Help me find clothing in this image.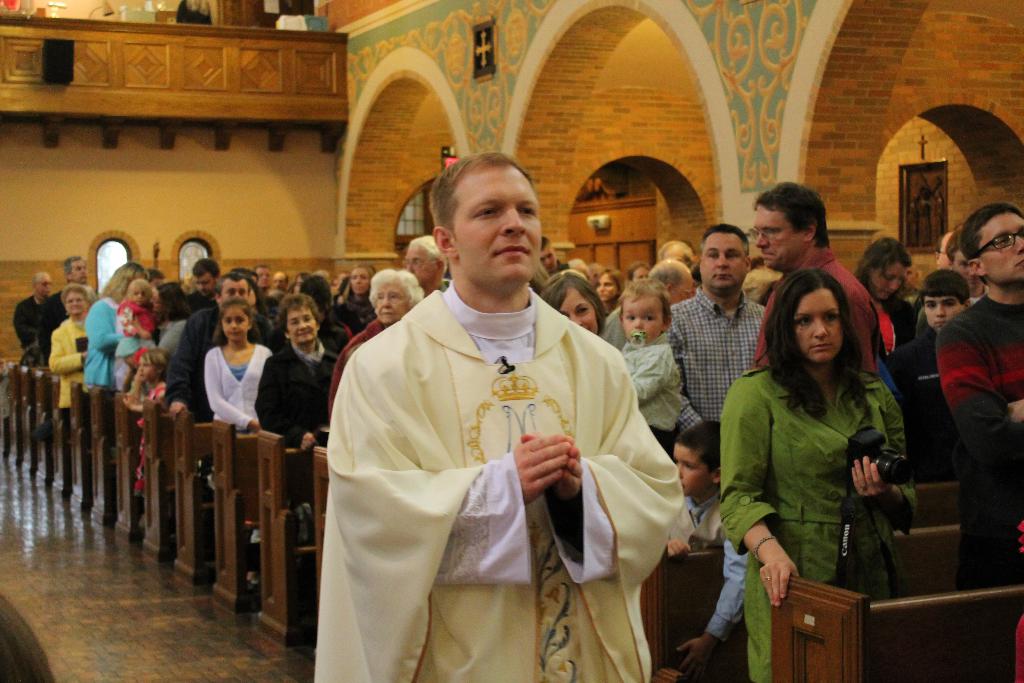
Found it: (left=170, top=308, right=275, bottom=418).
